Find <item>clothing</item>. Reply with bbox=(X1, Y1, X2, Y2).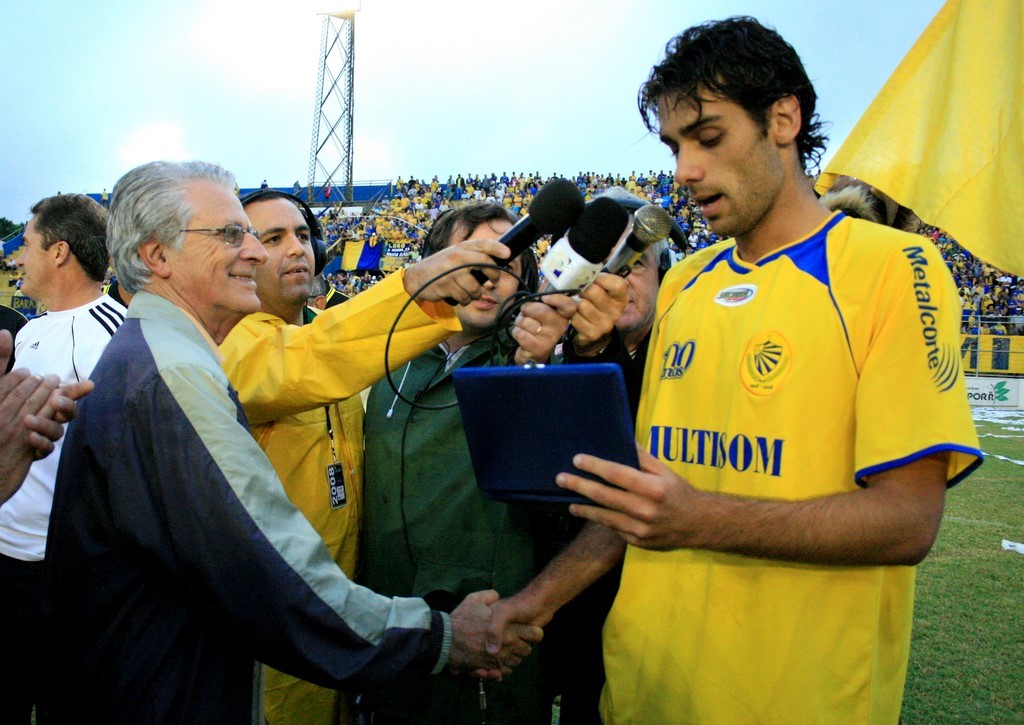
bbox=(218, 266, 474, 718).
